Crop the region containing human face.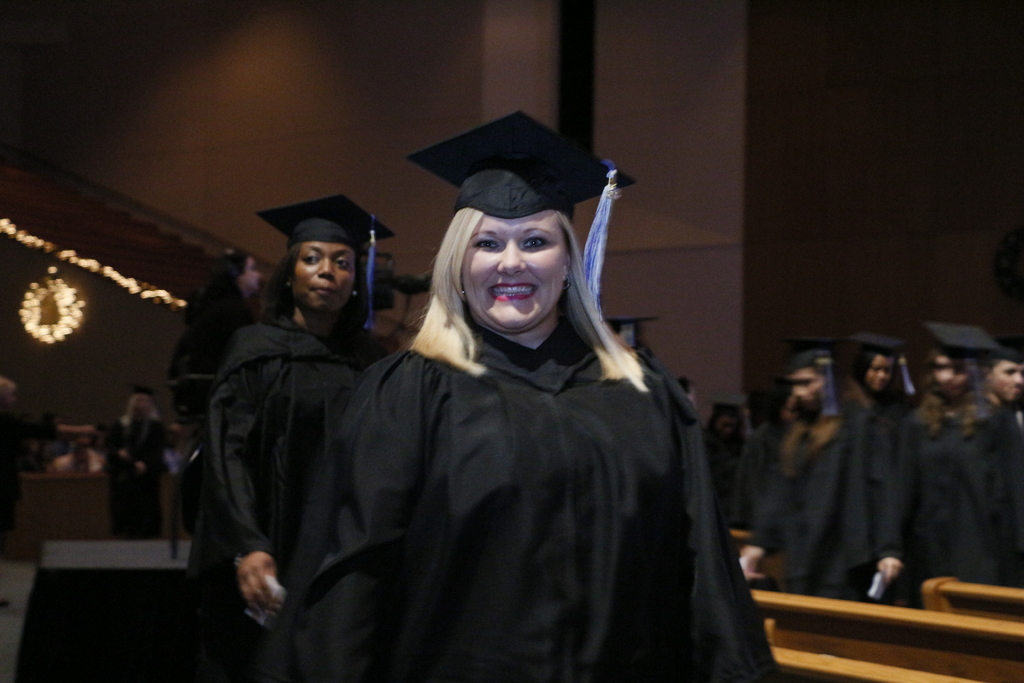
Crop region: rect(133, 398, 151, 420).
